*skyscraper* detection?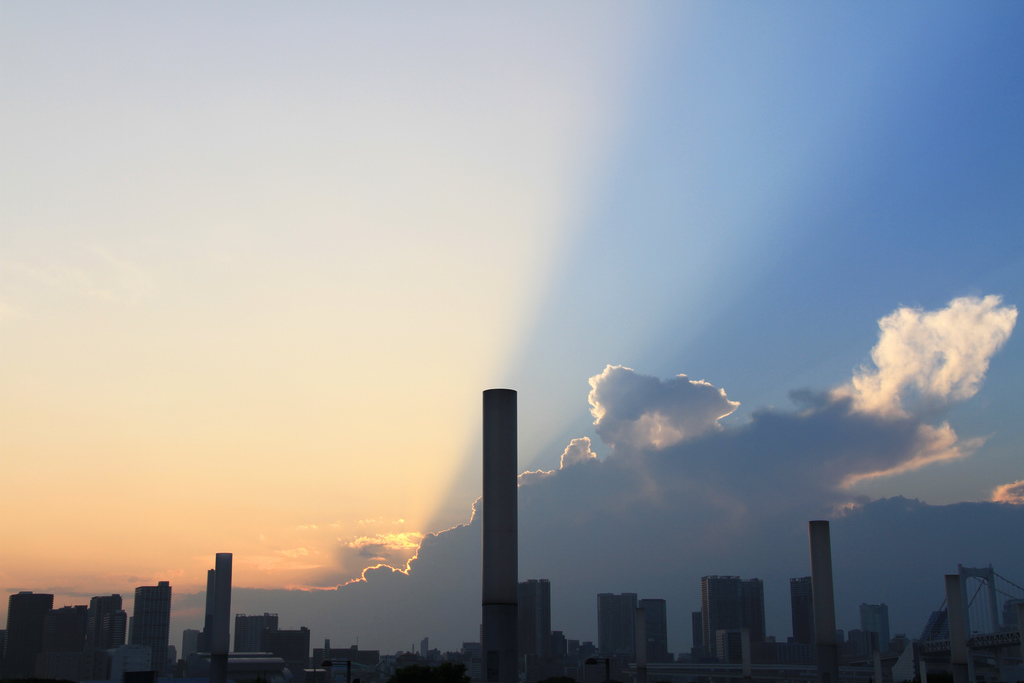
(x1=803, y1=519, x2=834, y2=660)
